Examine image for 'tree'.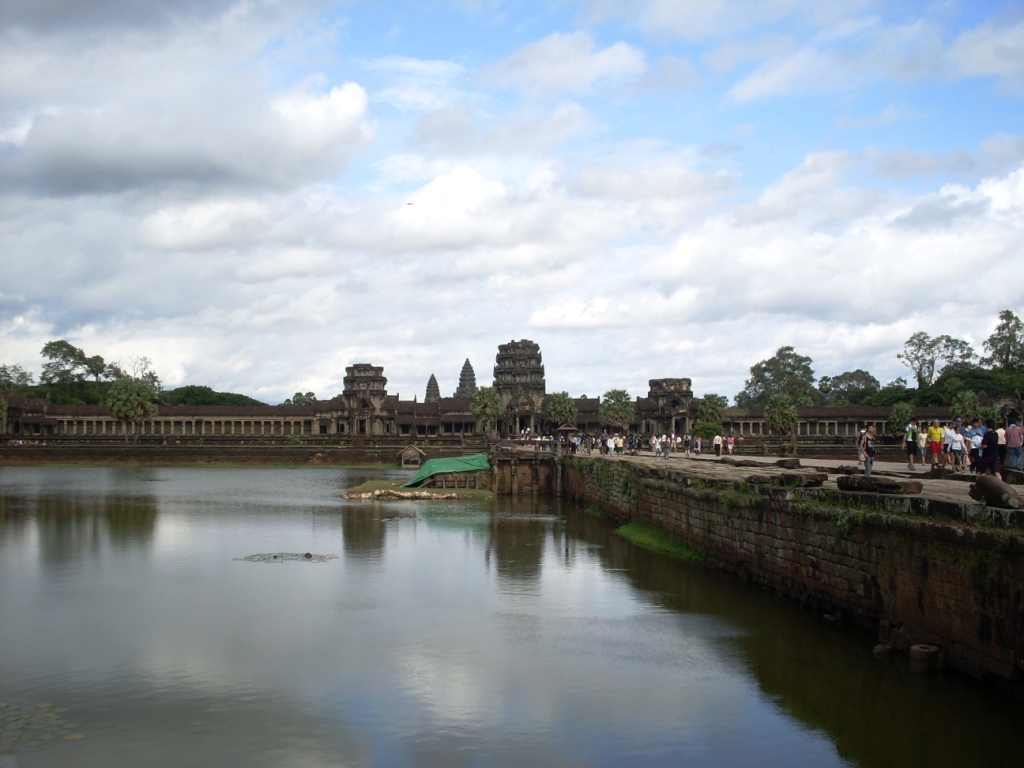
Examination result: 593, 381, 636, 426.
